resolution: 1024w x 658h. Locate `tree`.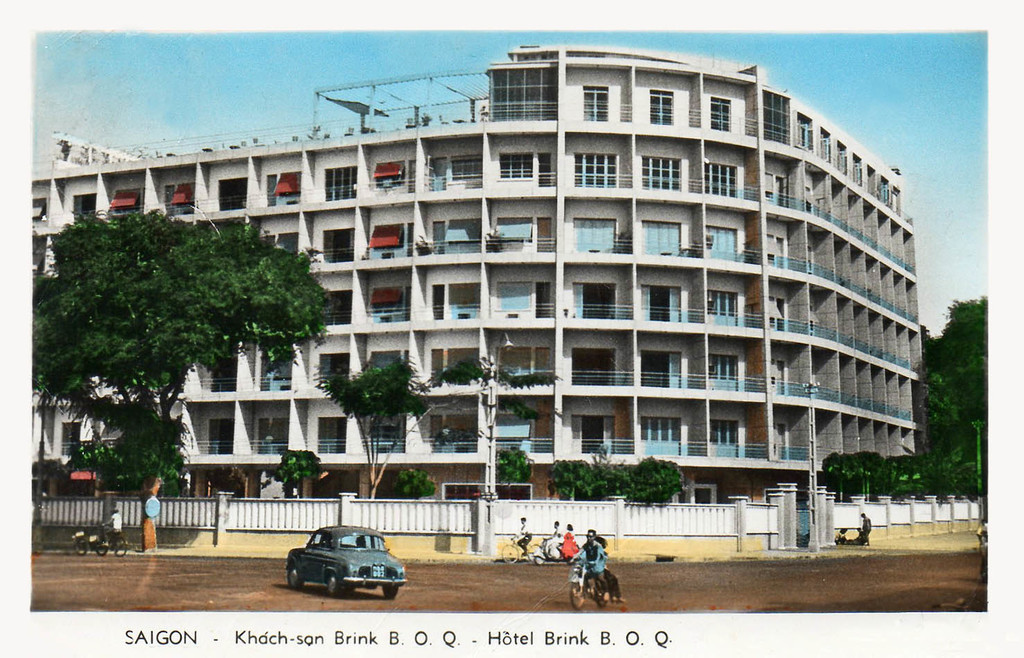
<box>389,469,435,499</box>.
